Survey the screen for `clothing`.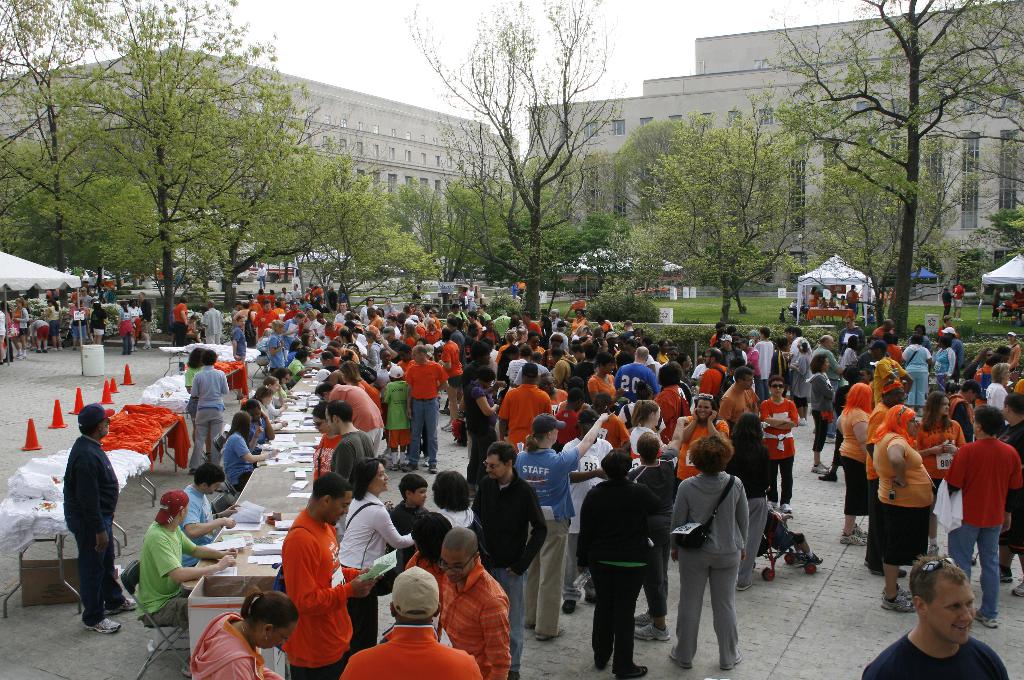
Survey found: <box>46,304,60,338</box>.
